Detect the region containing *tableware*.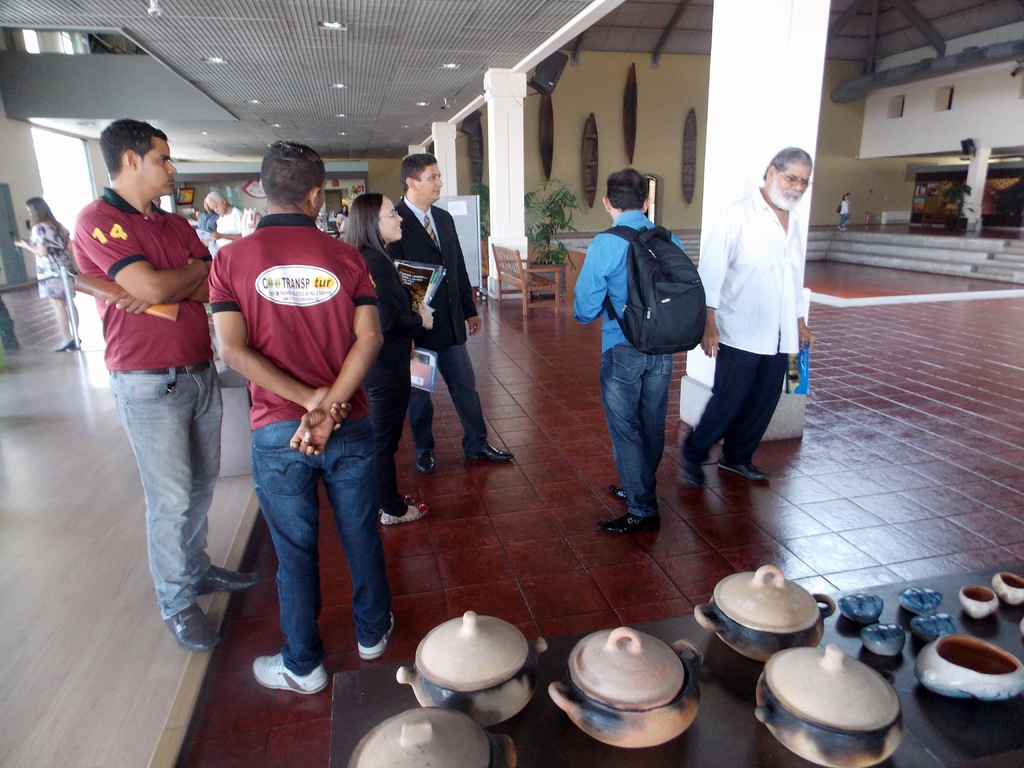
(x1=545, y1=623, x2=707, y2=750).
